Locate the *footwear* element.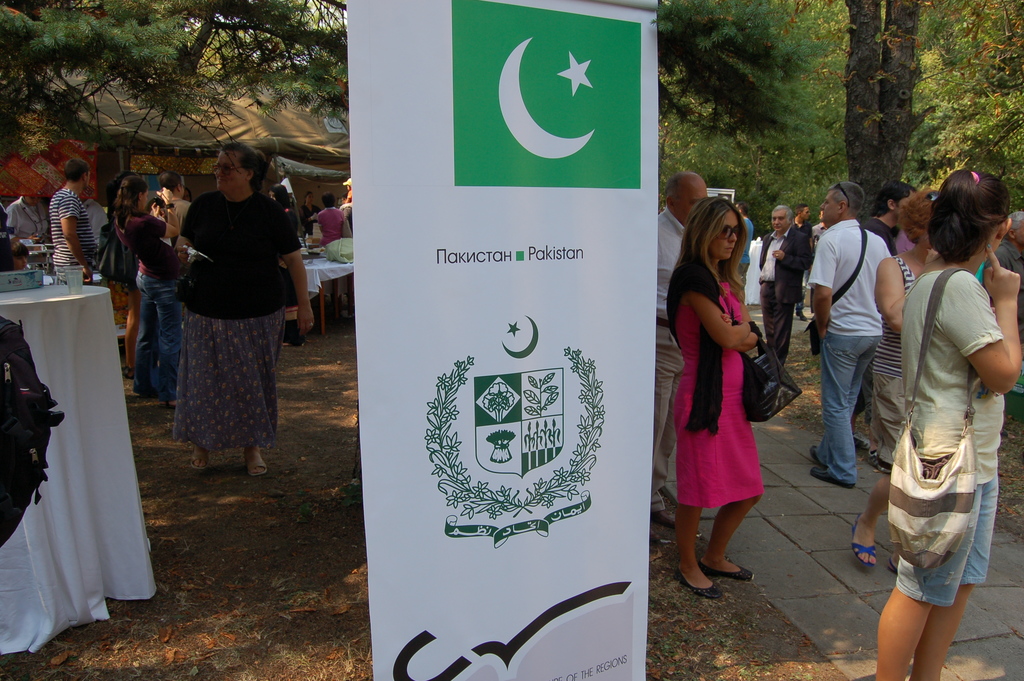
Element bbox: (left=808, top=444, right=829, bottom=468).
